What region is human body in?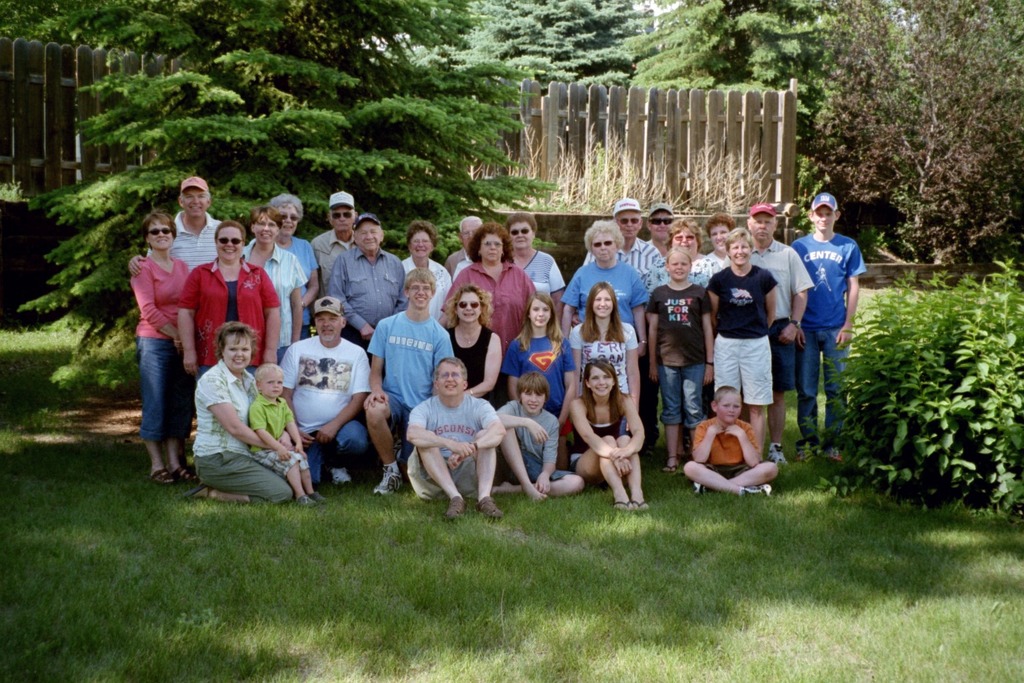
x1=128, y1=211, x2=189, y2=485.
